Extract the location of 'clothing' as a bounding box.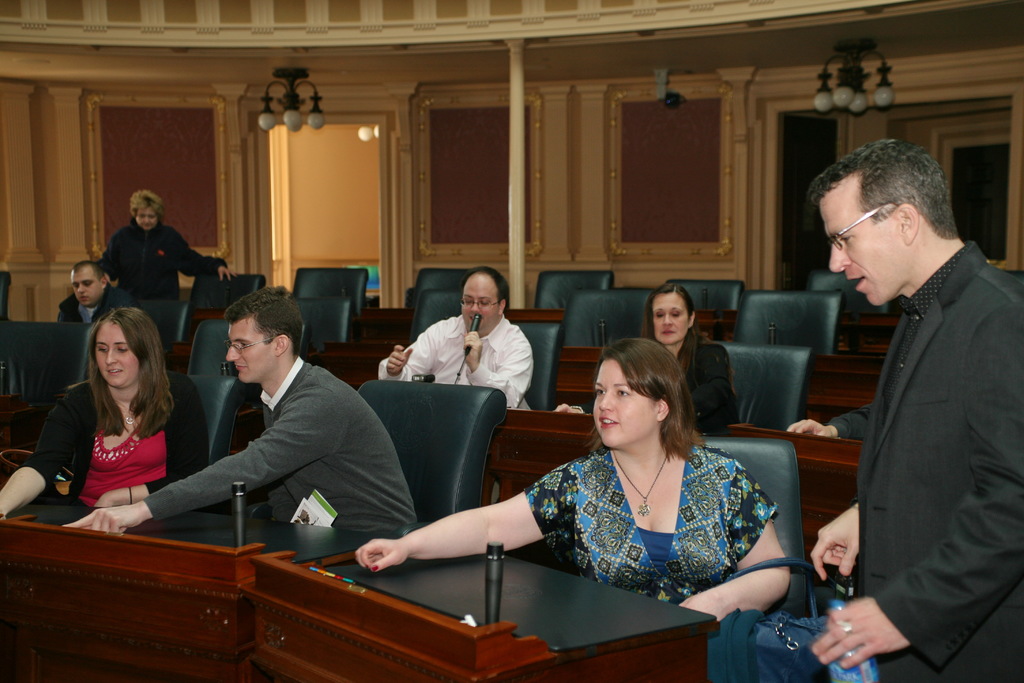
675,344,737,428.
